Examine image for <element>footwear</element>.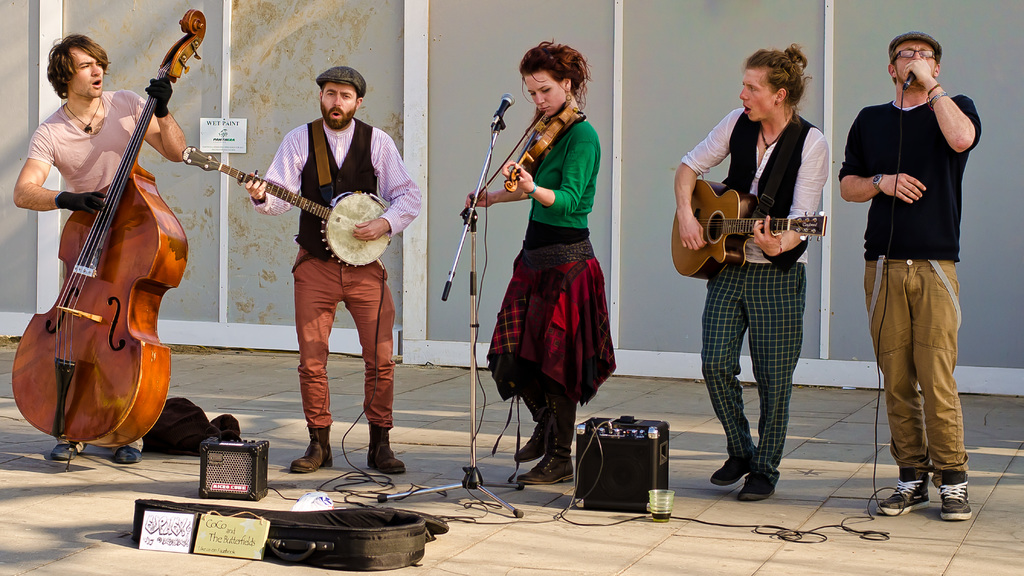
Examination result: locate(512, 434, 571, 478).
